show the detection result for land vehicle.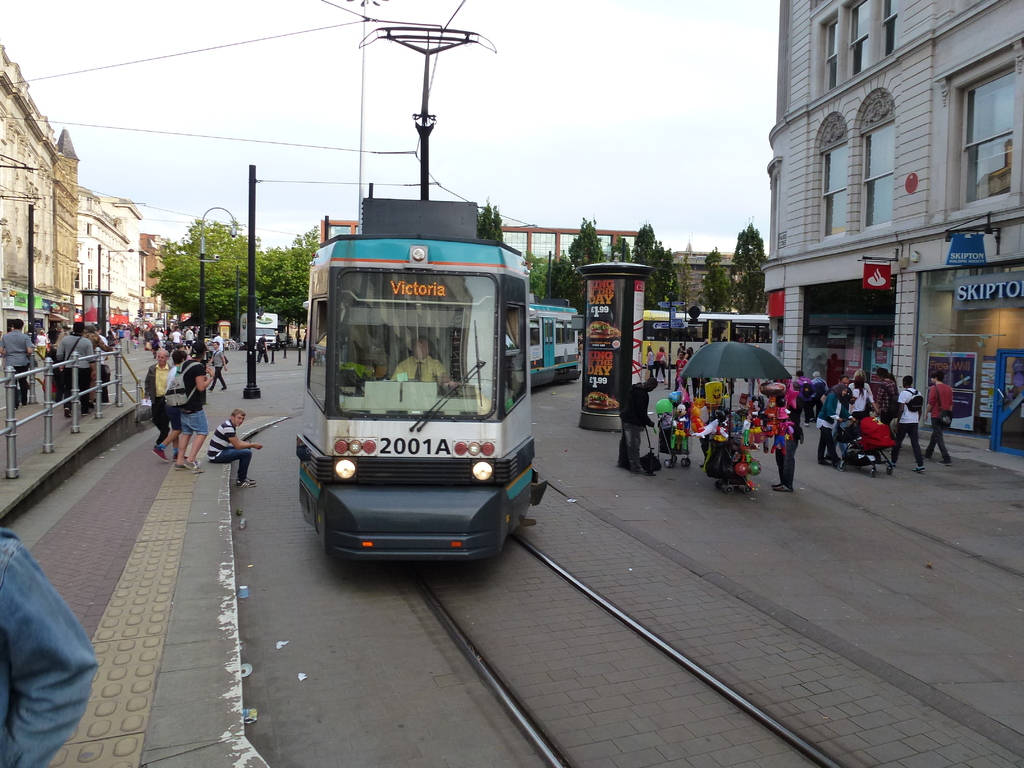
[left=284, top=213, right=559, bottom=580].
